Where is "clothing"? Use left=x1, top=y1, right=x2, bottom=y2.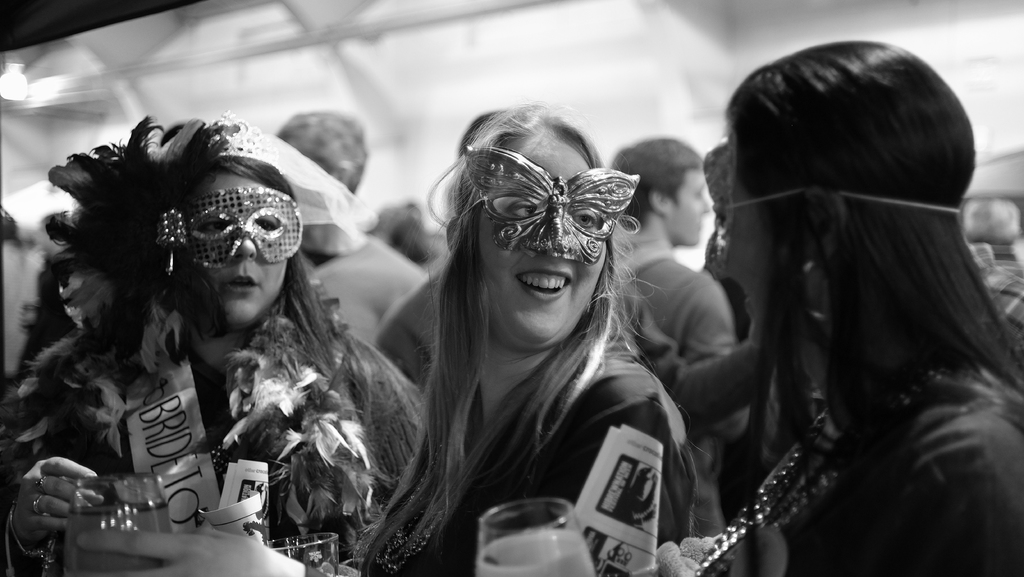
left=609, top=250, right=738, bottom=370.
